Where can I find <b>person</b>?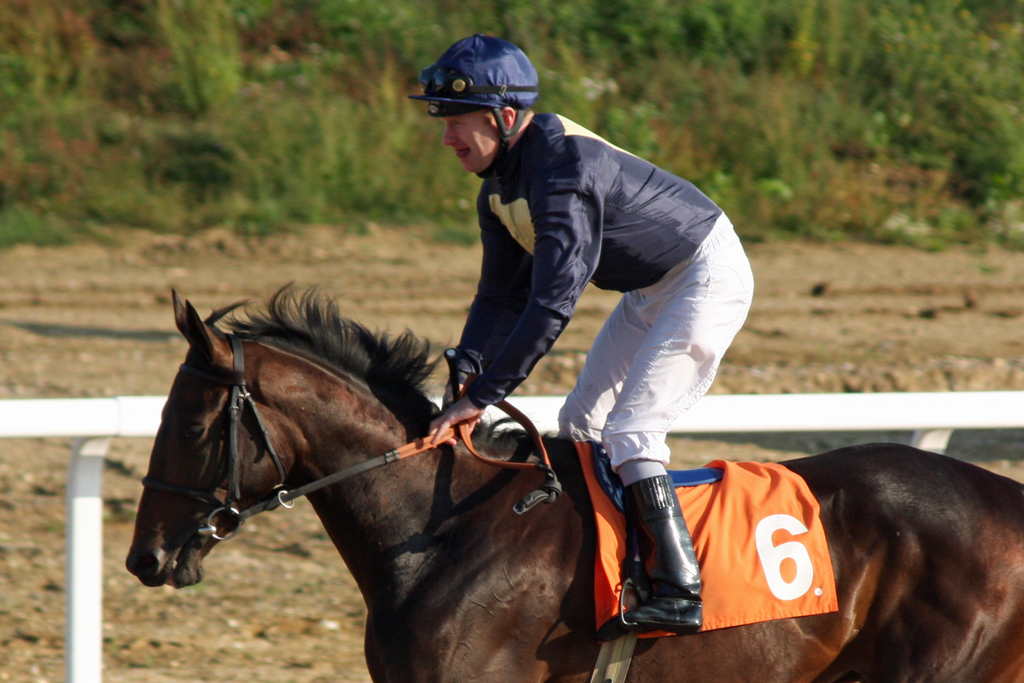
You can find it at locate(409, 34, 758, 642).
